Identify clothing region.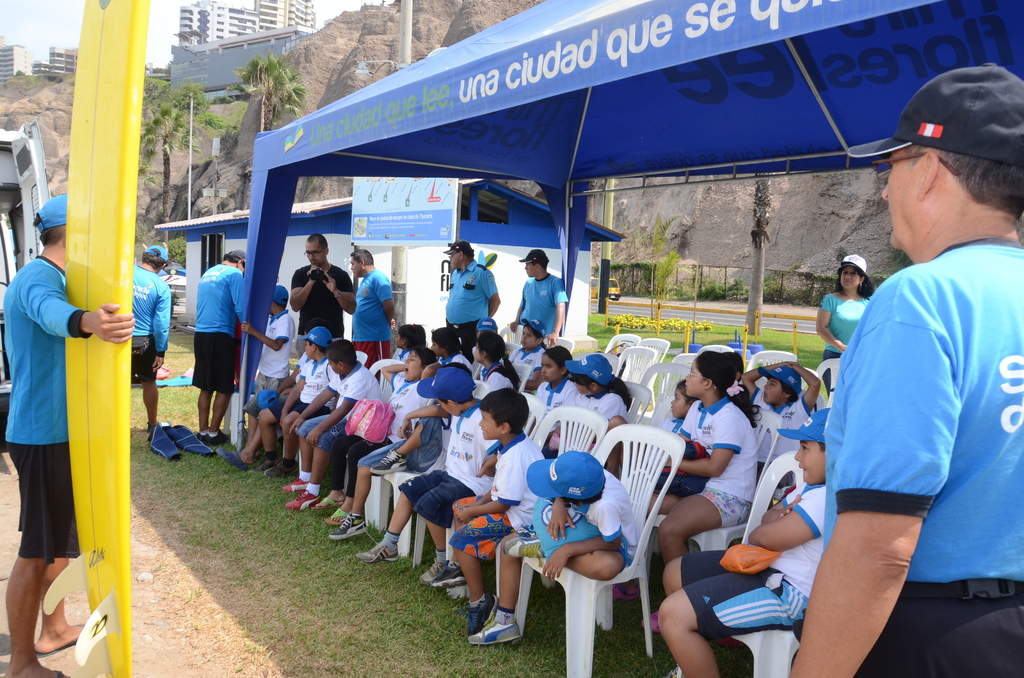
Region: (188, 262, 251, 387).
